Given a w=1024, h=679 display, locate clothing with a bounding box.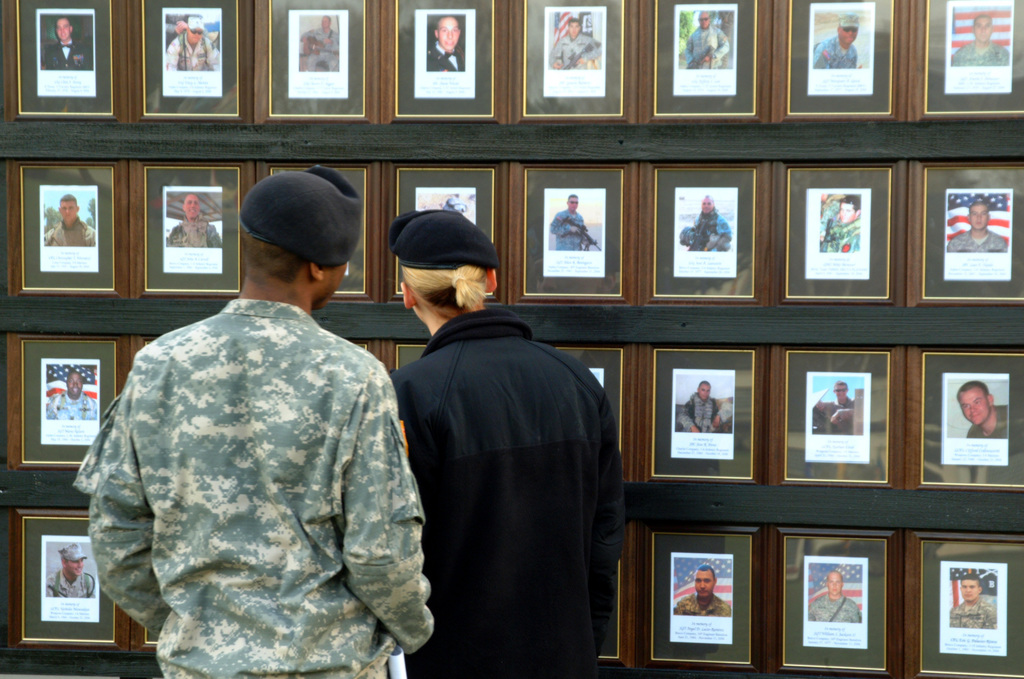
Located: [70, 292, 435, 678].
